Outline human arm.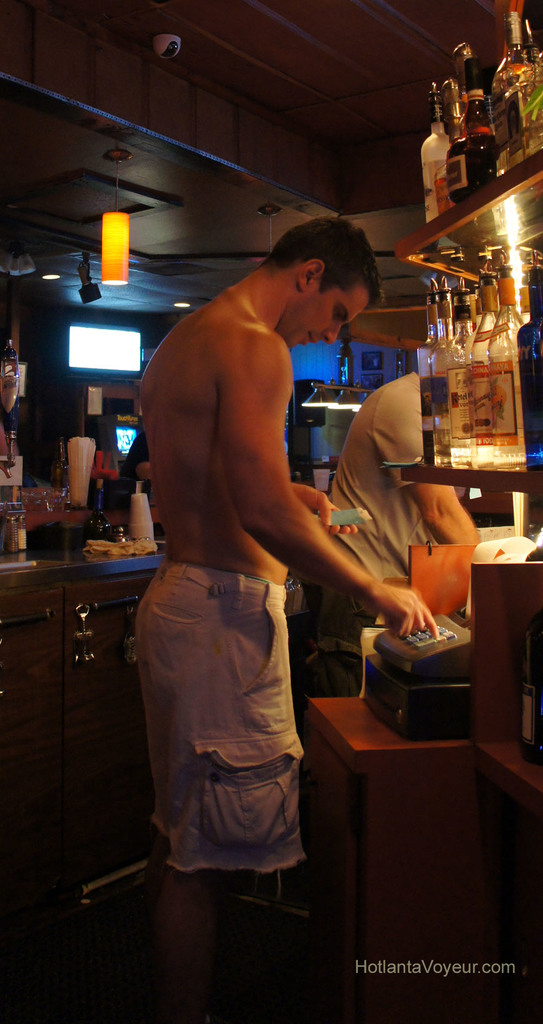
Outline: 225 314 453 662.
